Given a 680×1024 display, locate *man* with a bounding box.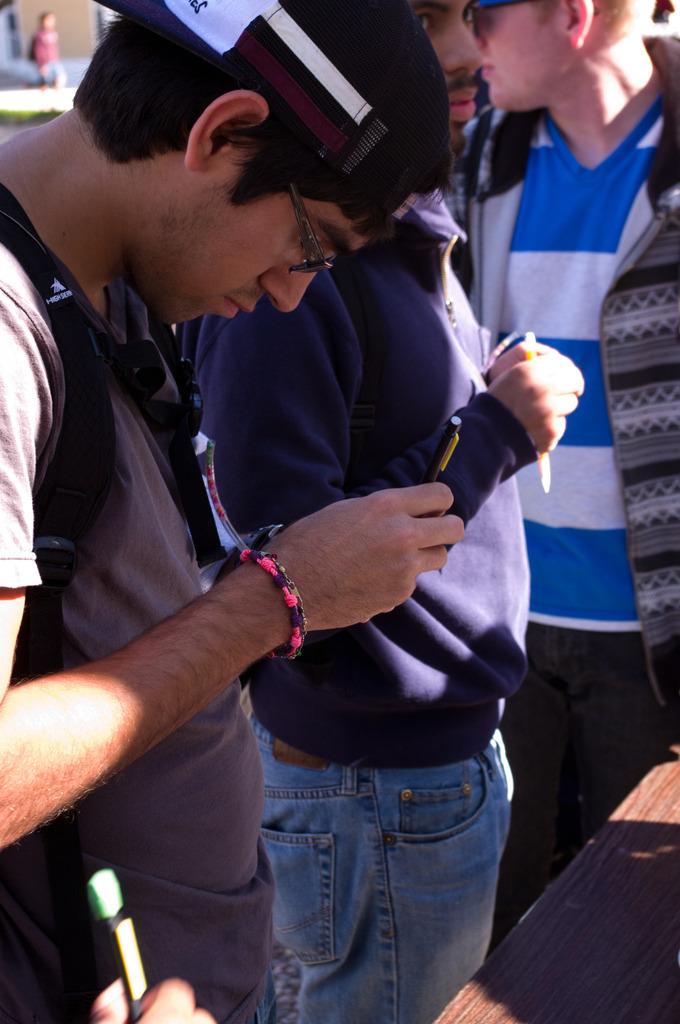
Located: BBox(439, 0, 679, 959).
